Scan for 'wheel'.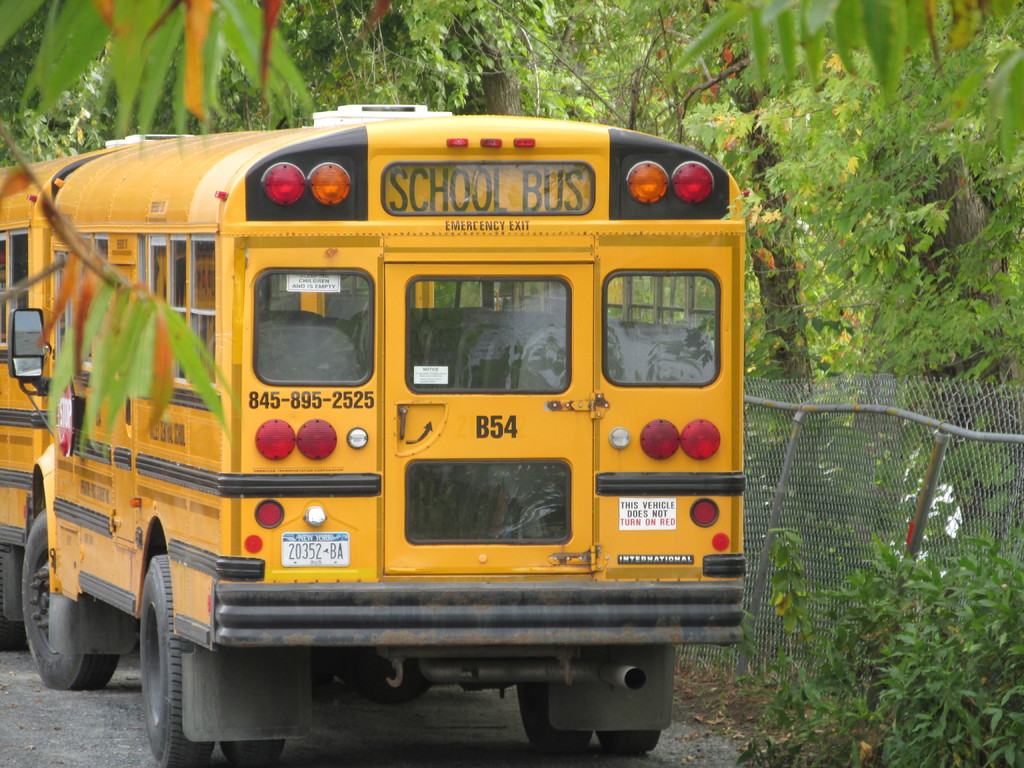
Scan result: x1=217, y1=740, x2=287, y2=767.
